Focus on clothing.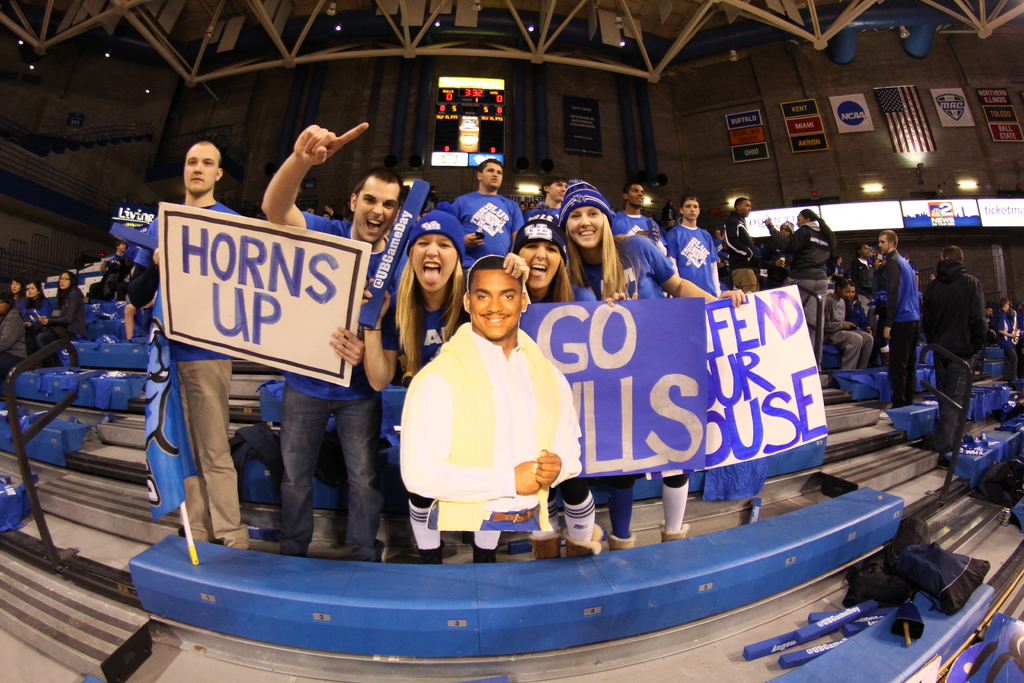
Focused at bbox=(878, 251, 920, 405).
